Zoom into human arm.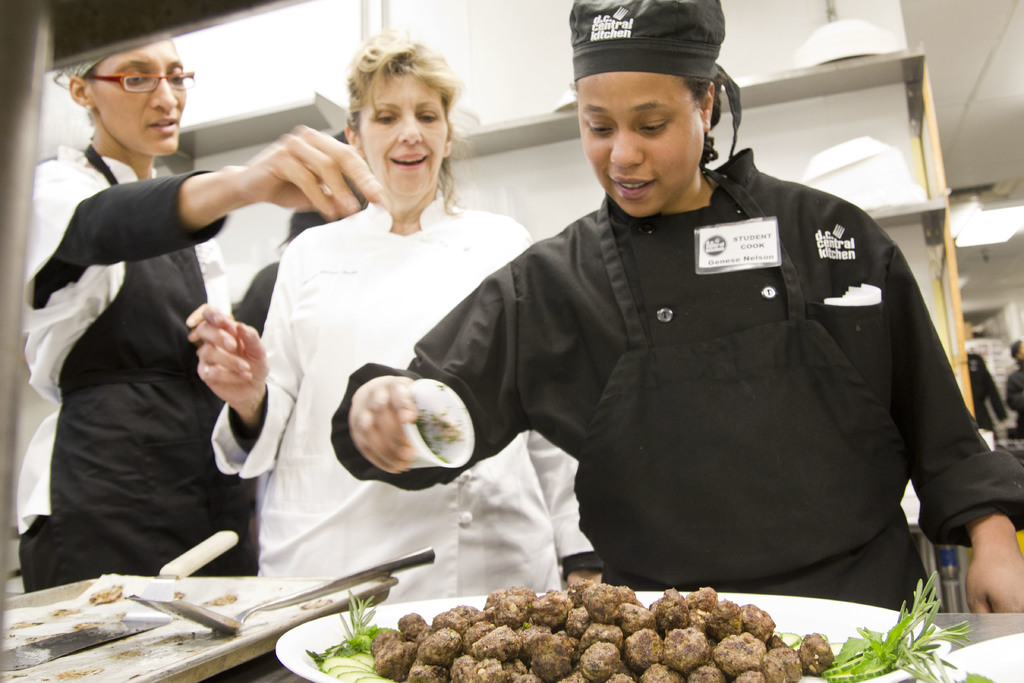
Zoom target: bbox=(37, 125, 386, 267).
